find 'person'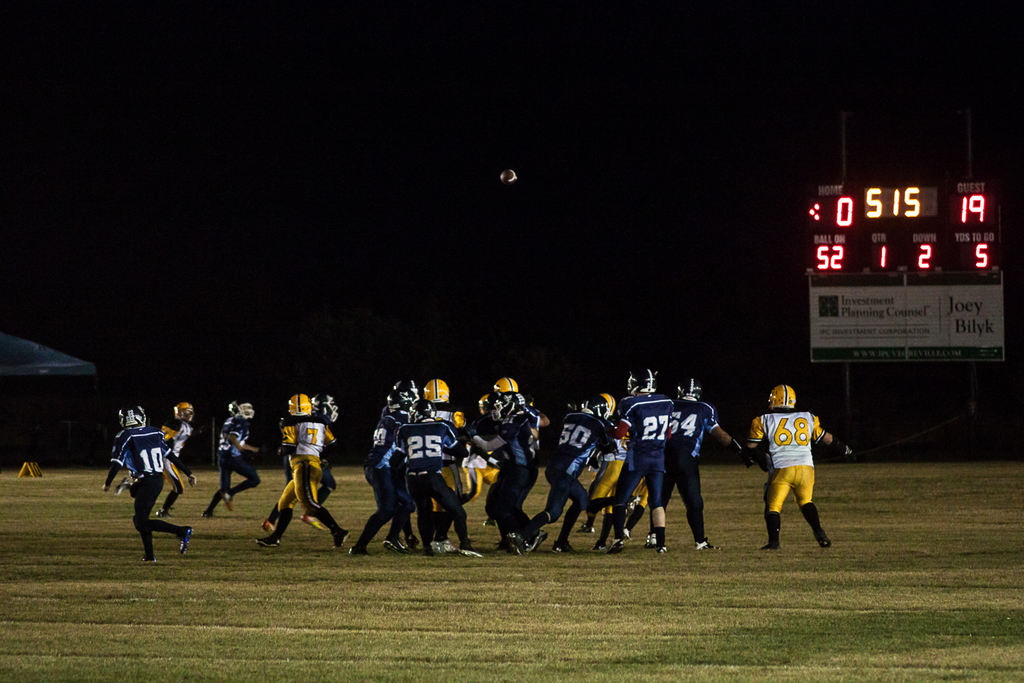
[264,394,340,537]
